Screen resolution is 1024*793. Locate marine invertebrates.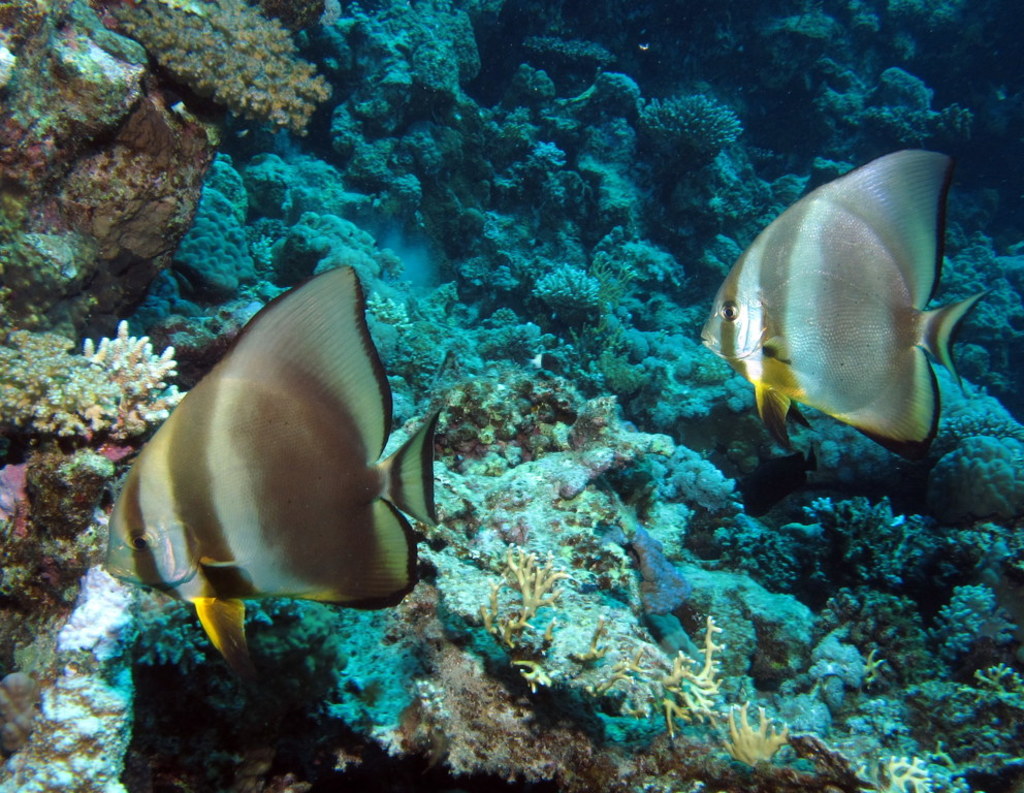
(x1=370, y1=374, x2=622, y2=510).
